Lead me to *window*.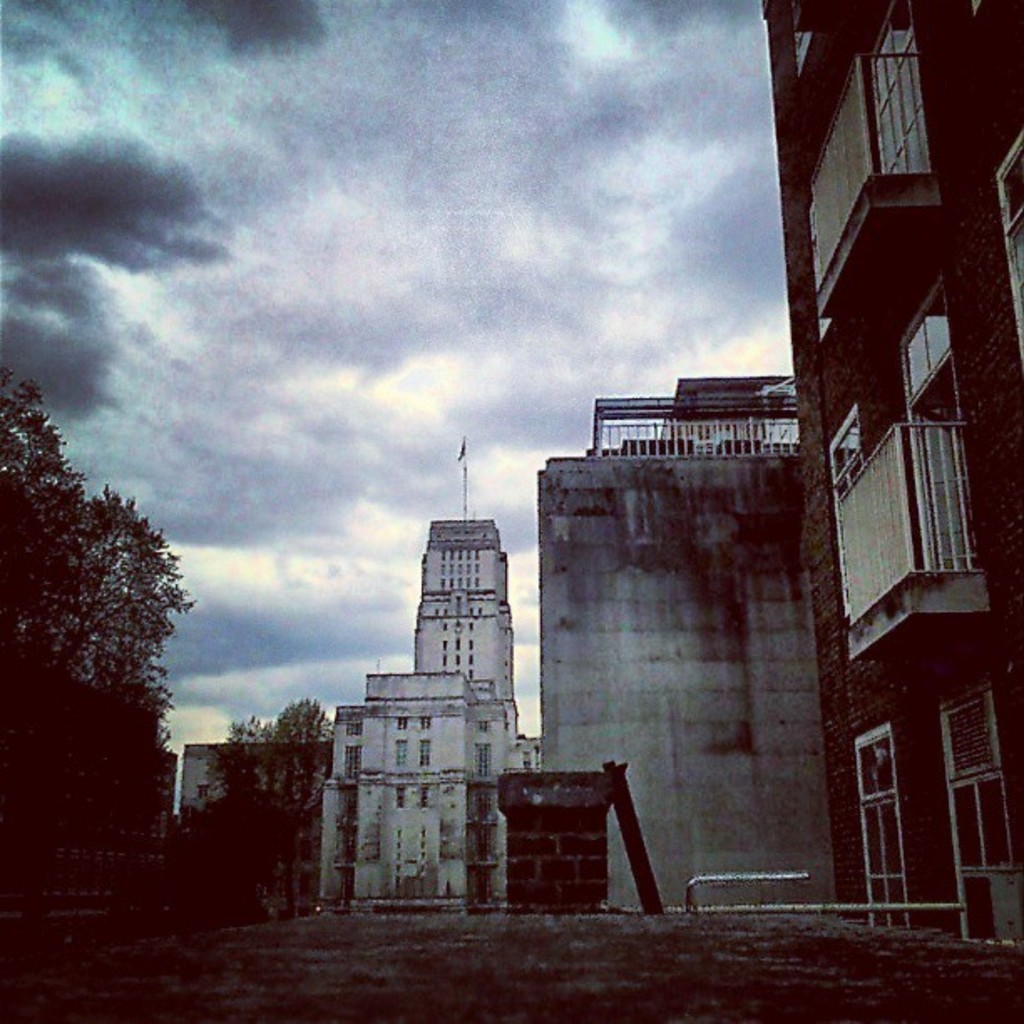
Lead to 415:714:432:735.
